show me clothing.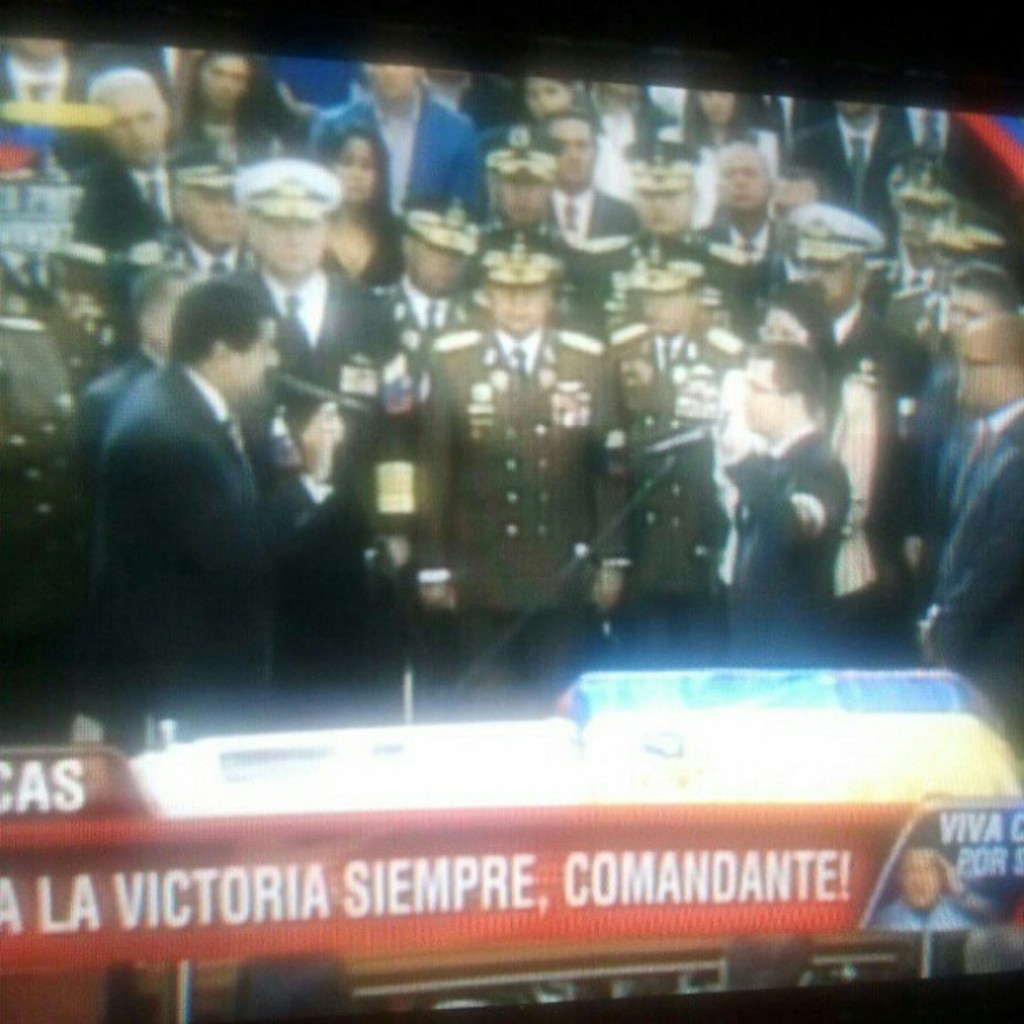
clothing is here: 157,216,268,284.
